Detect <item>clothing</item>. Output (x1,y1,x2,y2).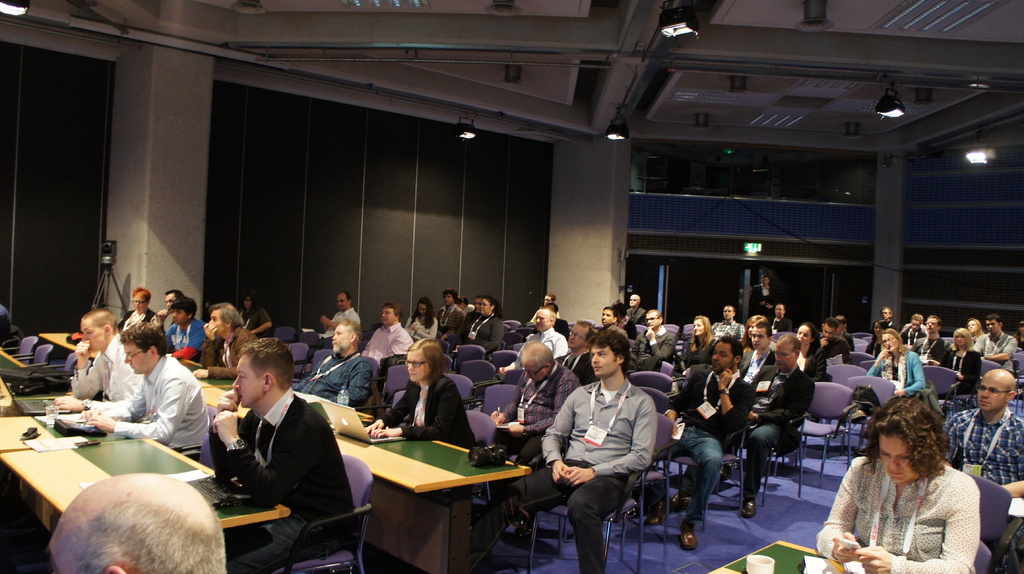
(459,371,656,573).
